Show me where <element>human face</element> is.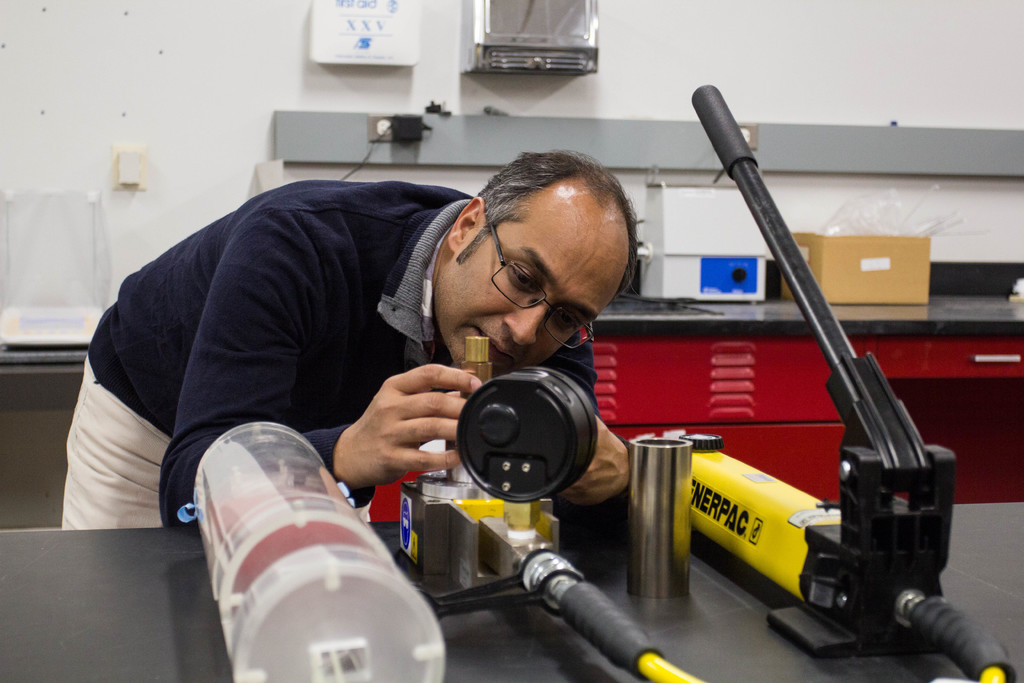
<element>human face</element> is at 433,203,632,377.
